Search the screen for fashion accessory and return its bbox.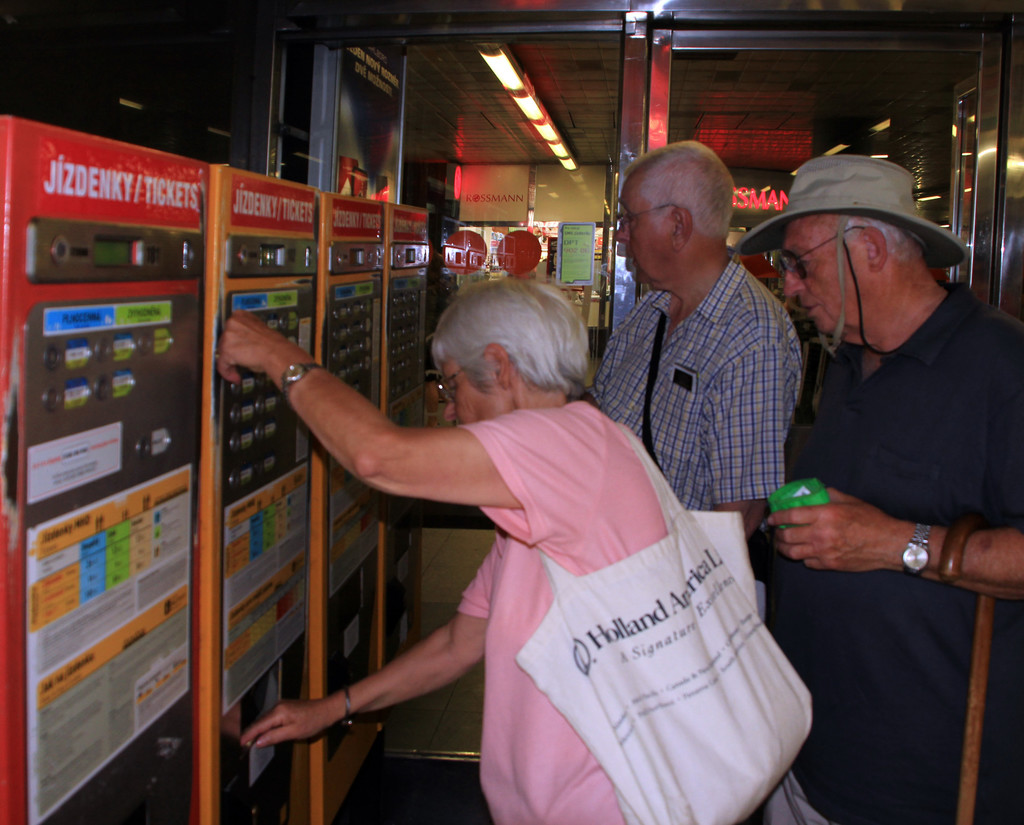
Found: [934, 519, 984, 585].
